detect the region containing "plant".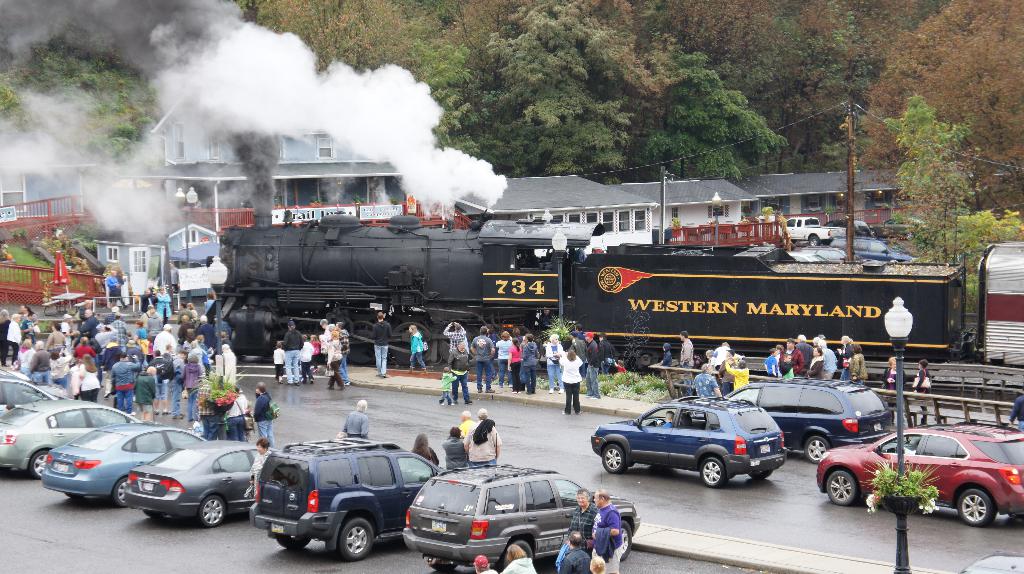
Rect(63, 220, 113, 260).
